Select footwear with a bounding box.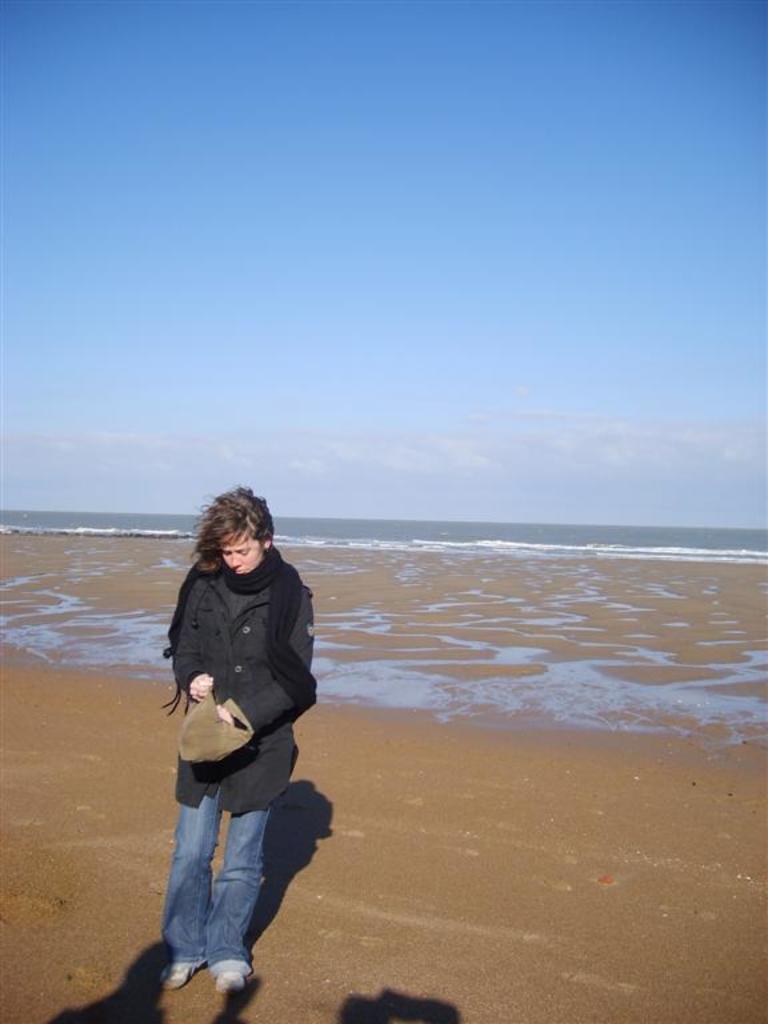
rect(149, 935, 255, 999).
